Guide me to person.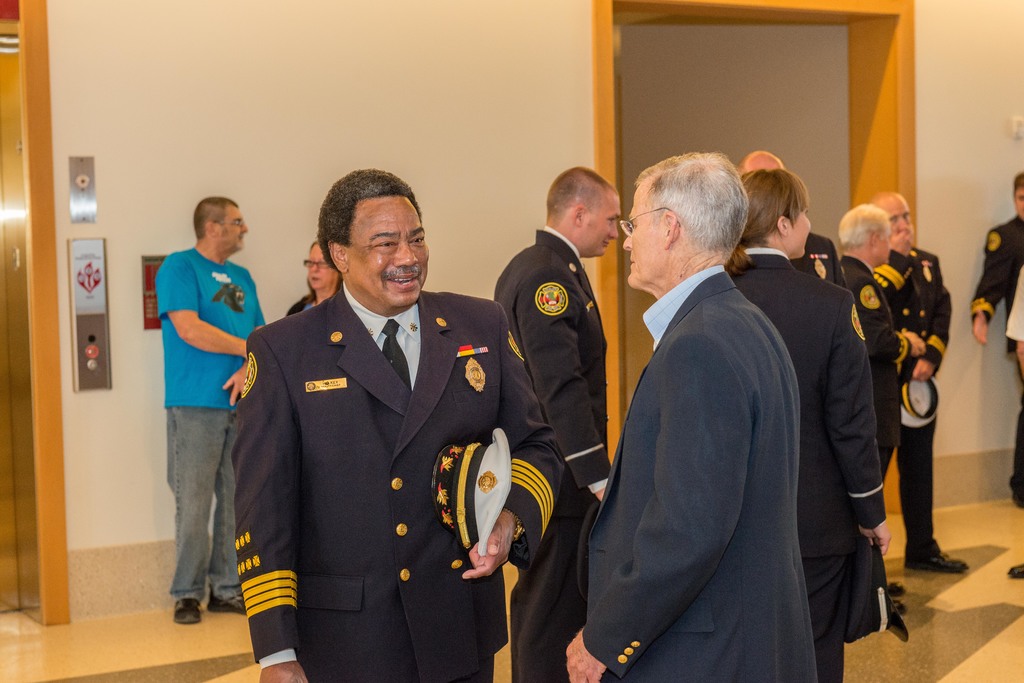
Guidance: box(1007, 266, 1023, 577).
